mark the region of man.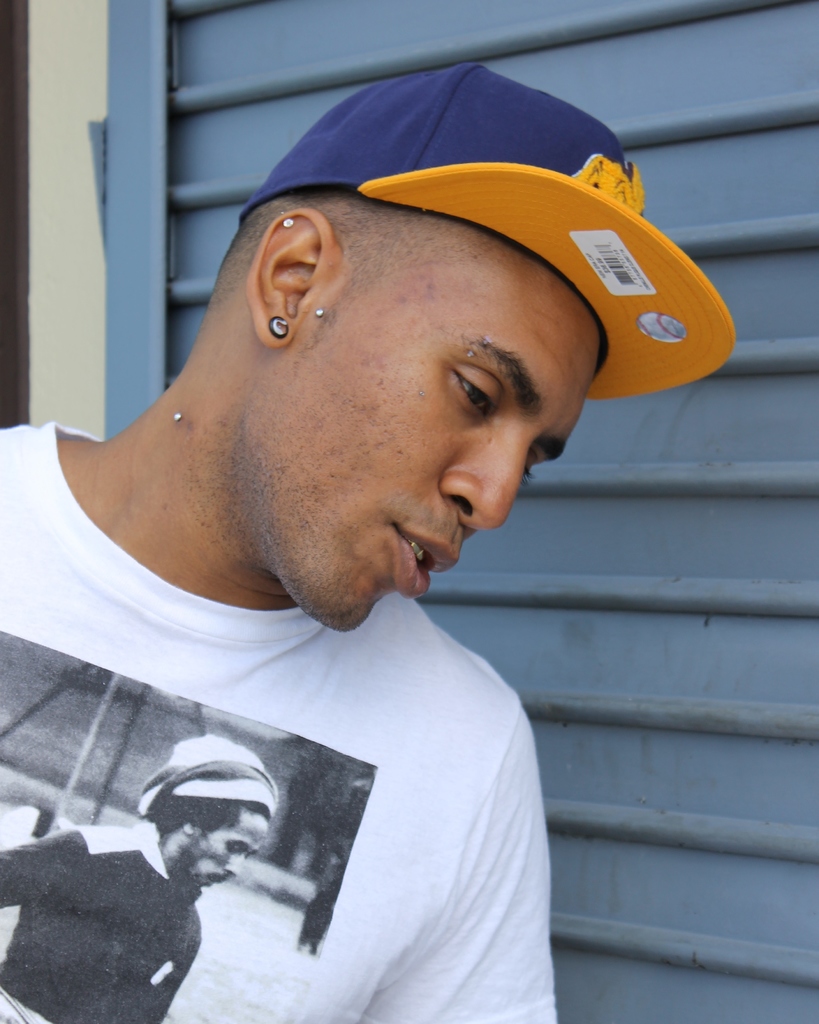
Region: <box>4,132,732,1023</box>.
